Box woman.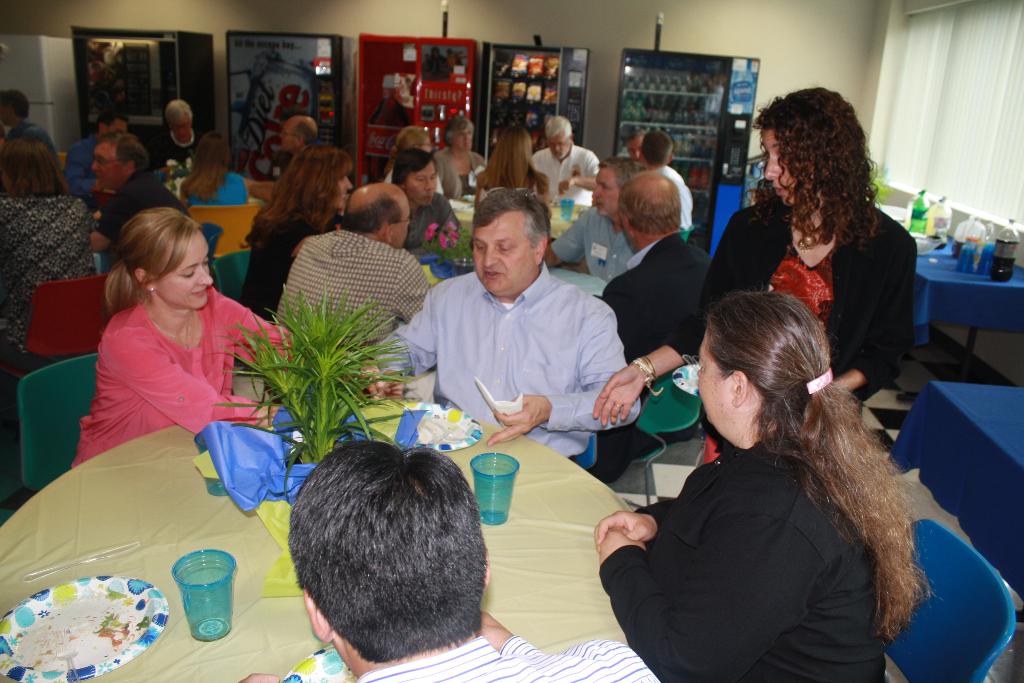
<region>419, 112, 481, 202</region>.
